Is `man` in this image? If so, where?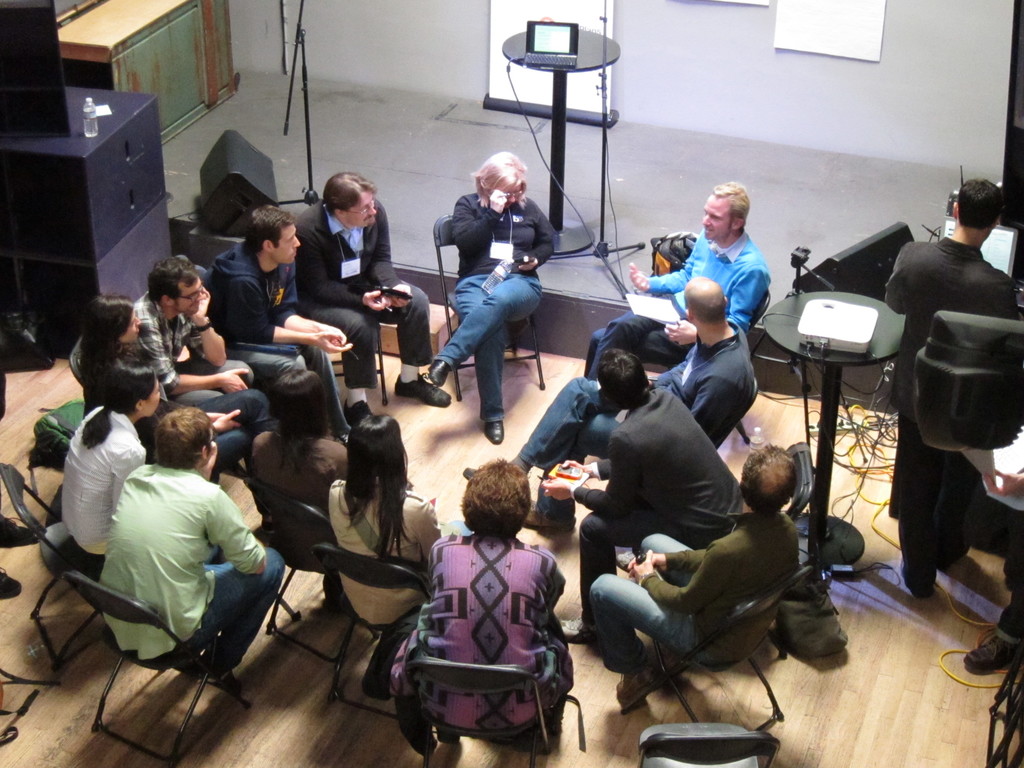
Yes, at x1=190, y1=198, x2=375, y2=442.
